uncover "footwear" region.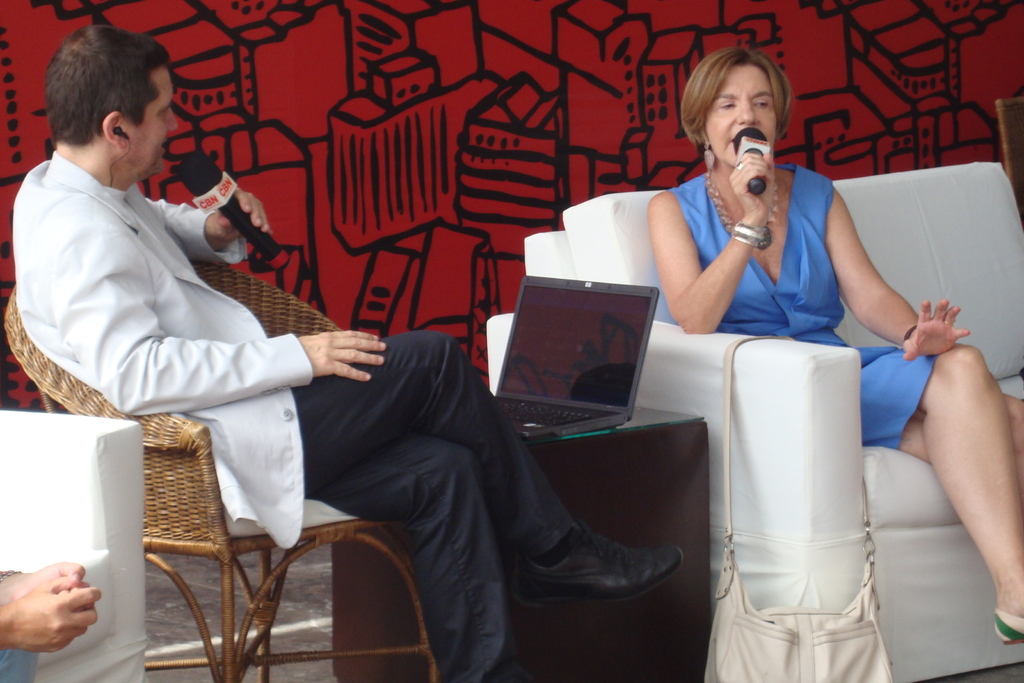
Uncovered: [left=991, top=608, right=1023, bottom=649].
